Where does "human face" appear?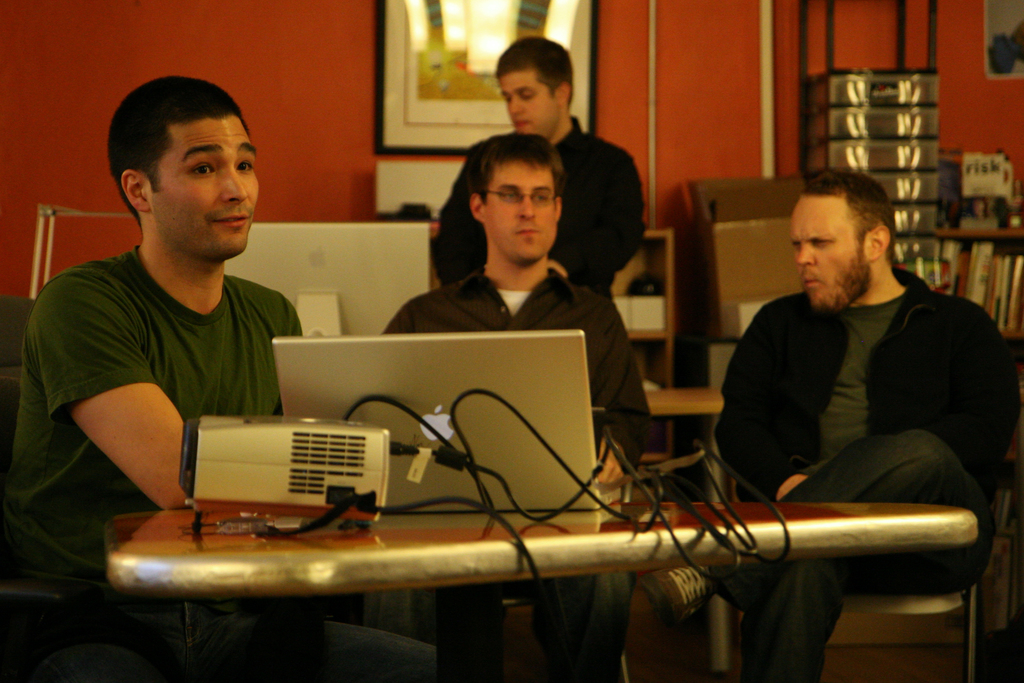
Appears at rect(791, 192, 866, 309).
